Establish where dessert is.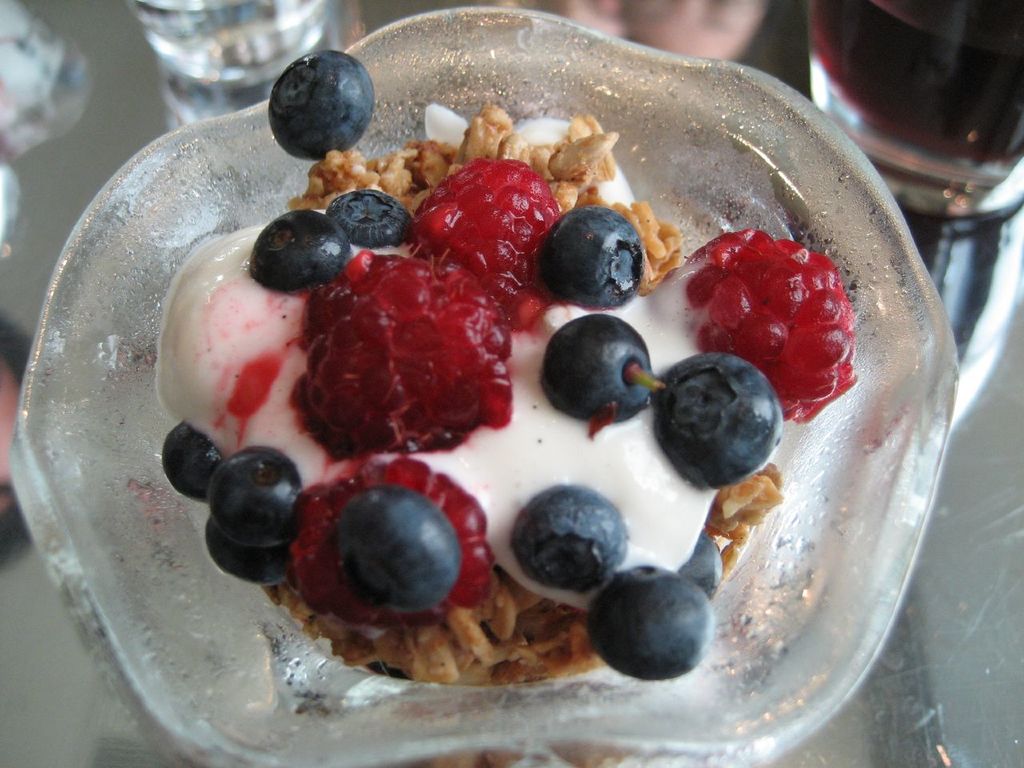
Established at detection(83, 38, 916, 767).
